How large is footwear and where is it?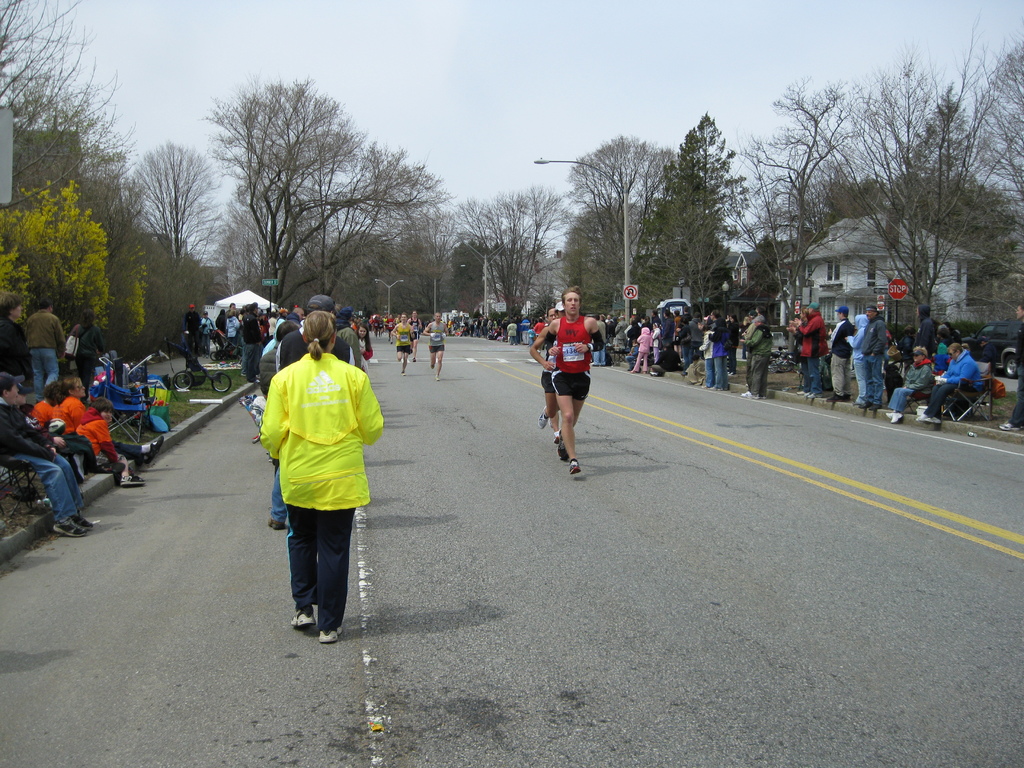
Bounding box: BBox(887, 412, 900, 423).
